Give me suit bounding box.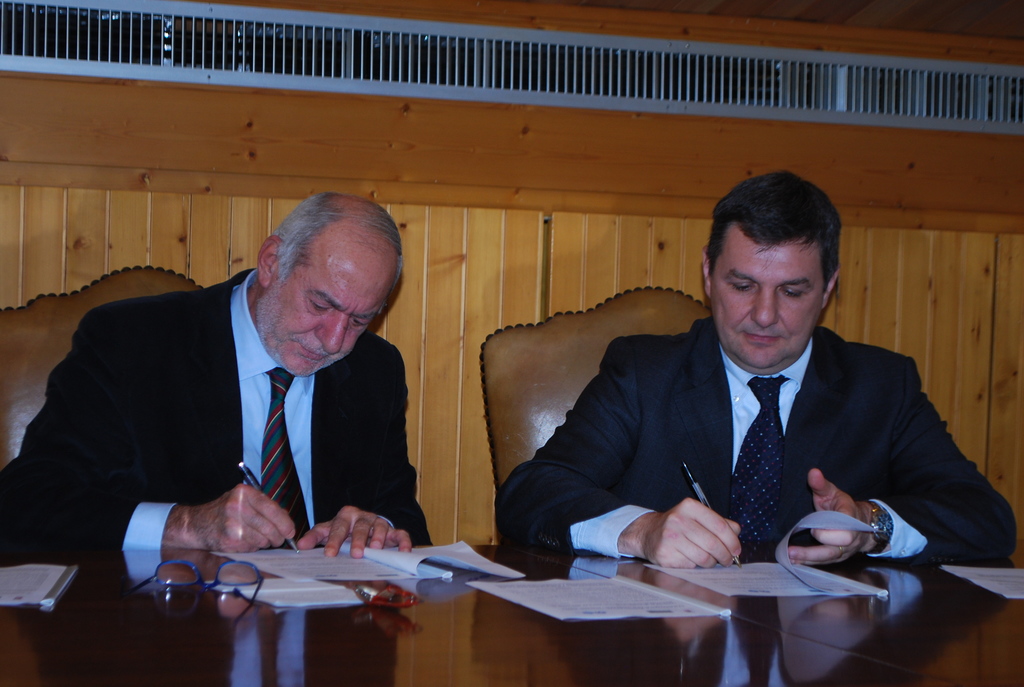
496,310,1014,557.
